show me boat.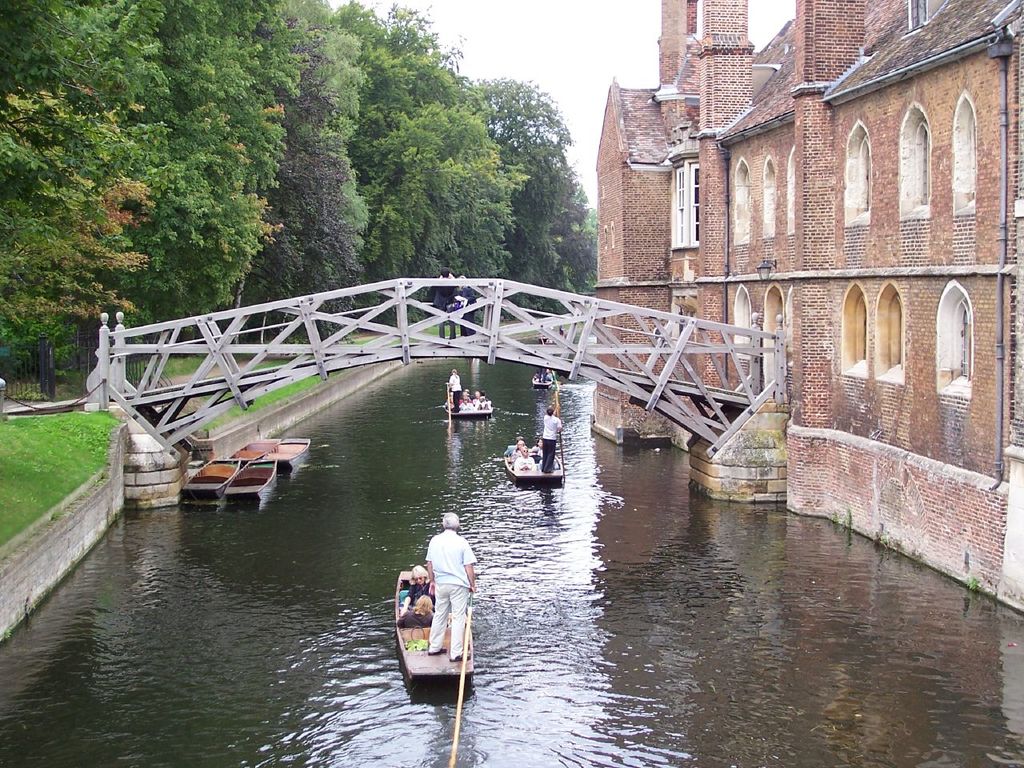
boat is here: bbox=(383, 568, 470, 710).
